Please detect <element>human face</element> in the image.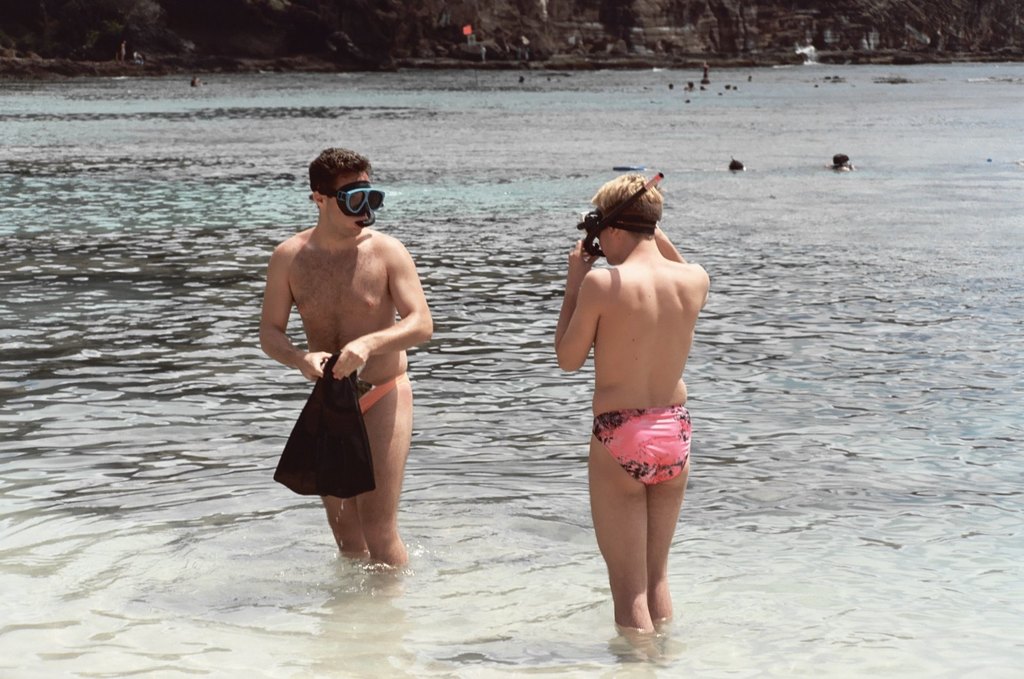
crop(326, 171, 368, 238).
